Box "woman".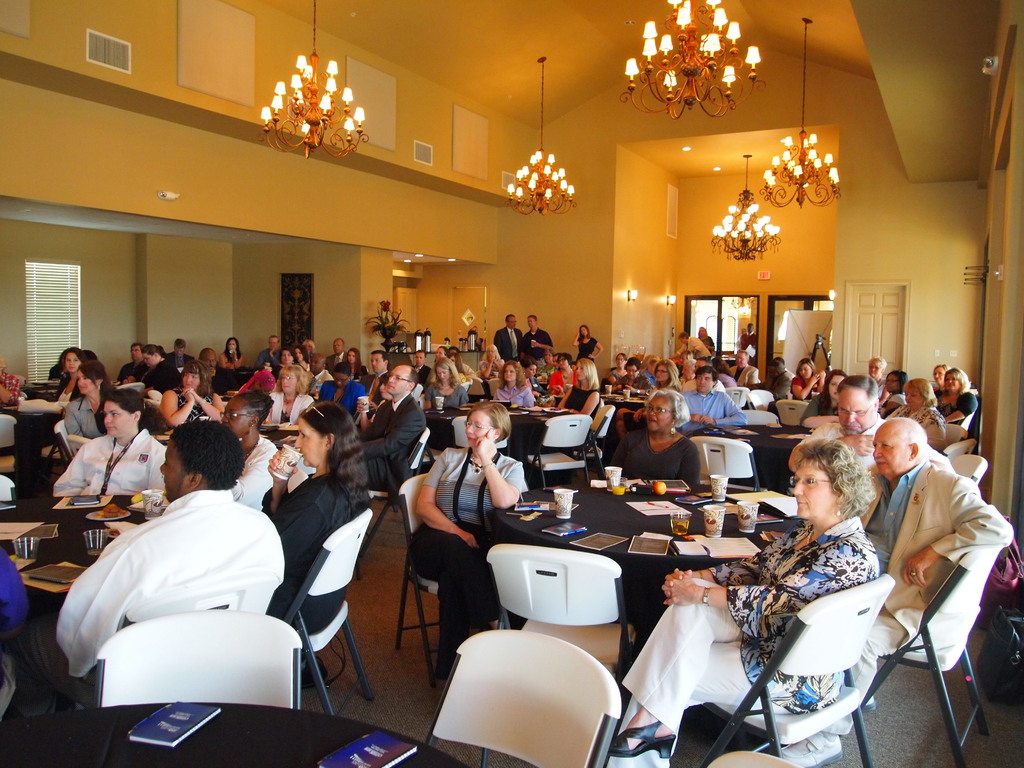
573, 325, 608, 357.
